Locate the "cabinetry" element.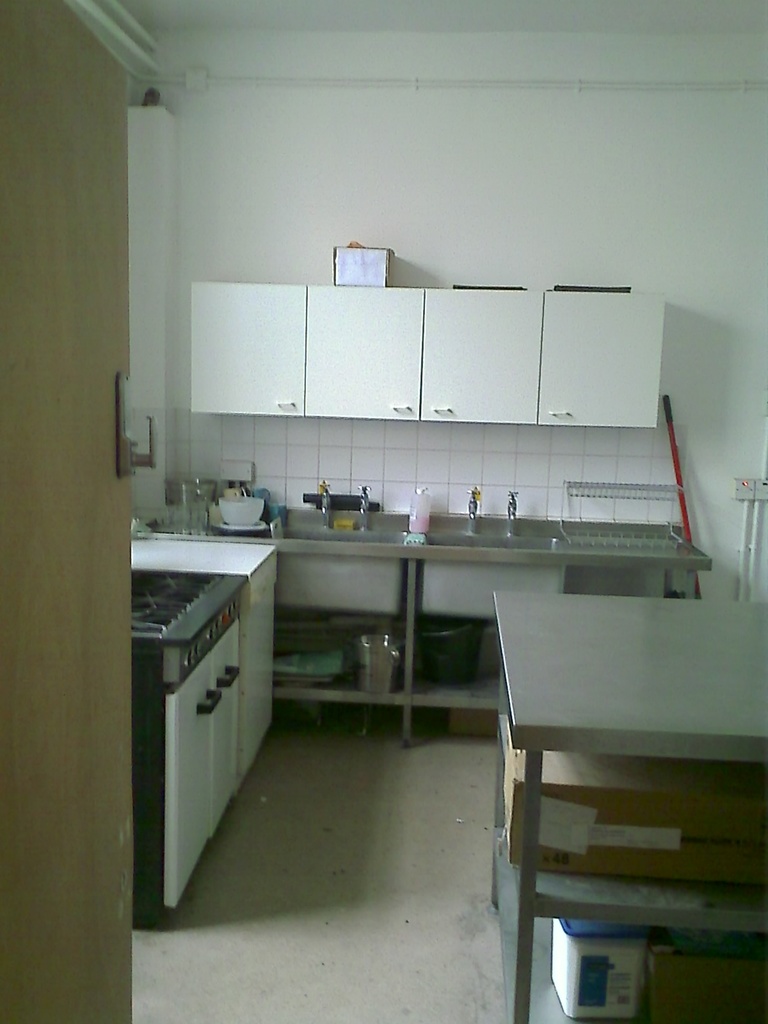
Element bbox: 525 288 672 445.
